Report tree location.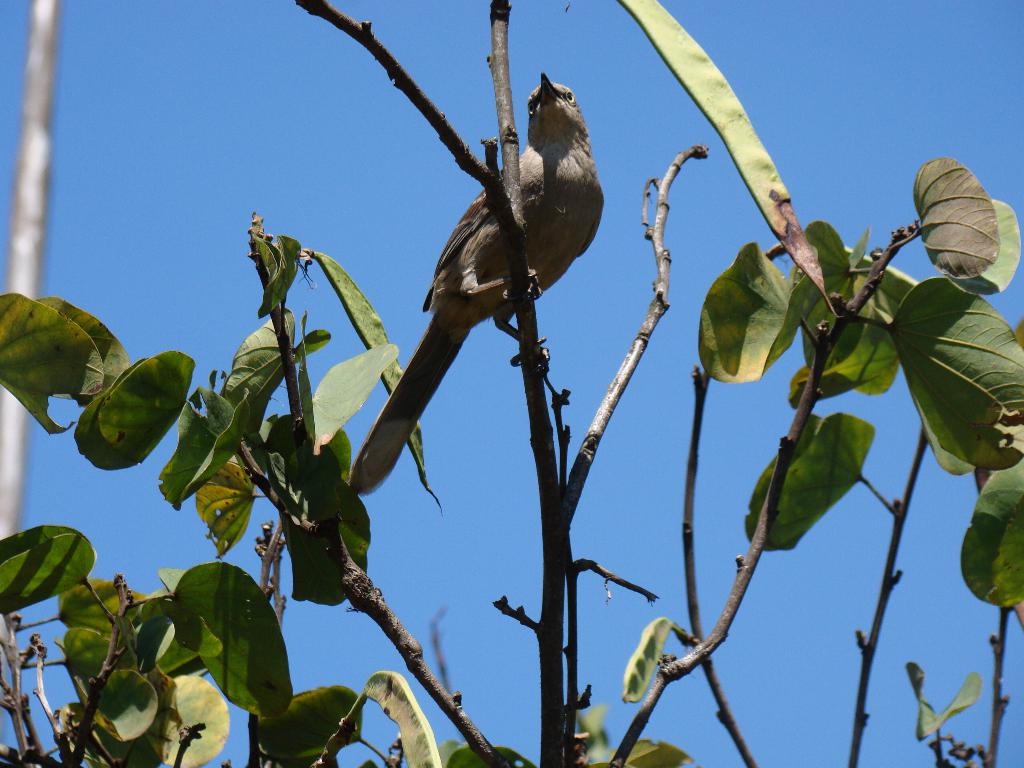
Report: (0, 0, 1023, 767).
